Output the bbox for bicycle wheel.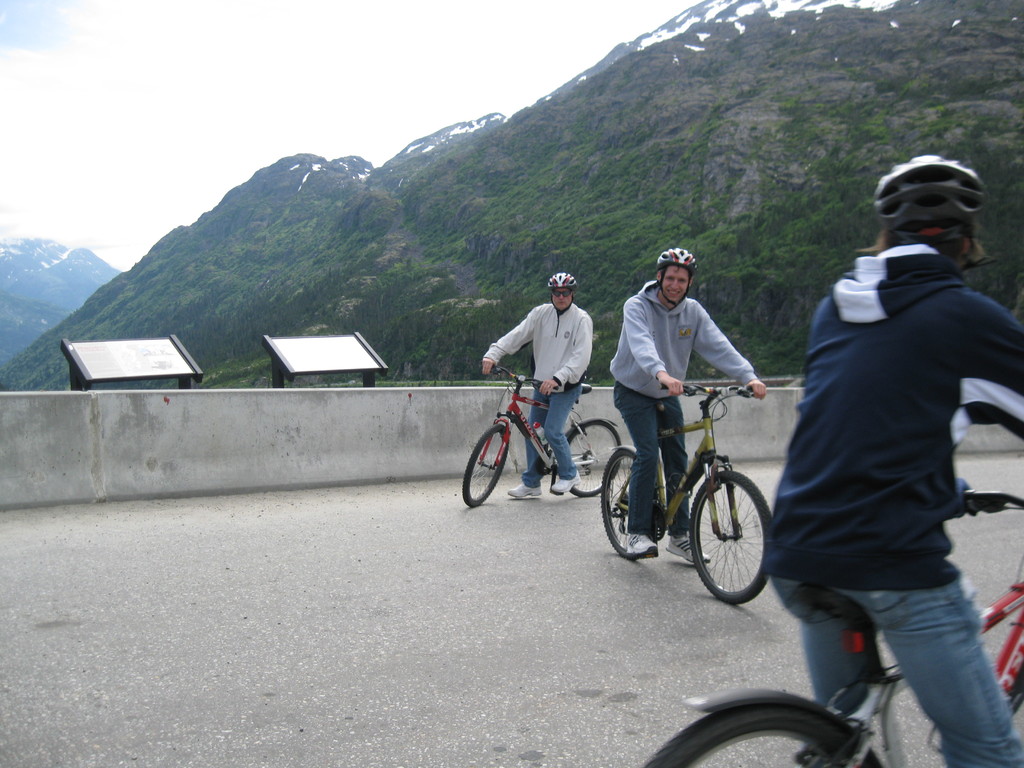
BBox(554, 419, 620, 495).
